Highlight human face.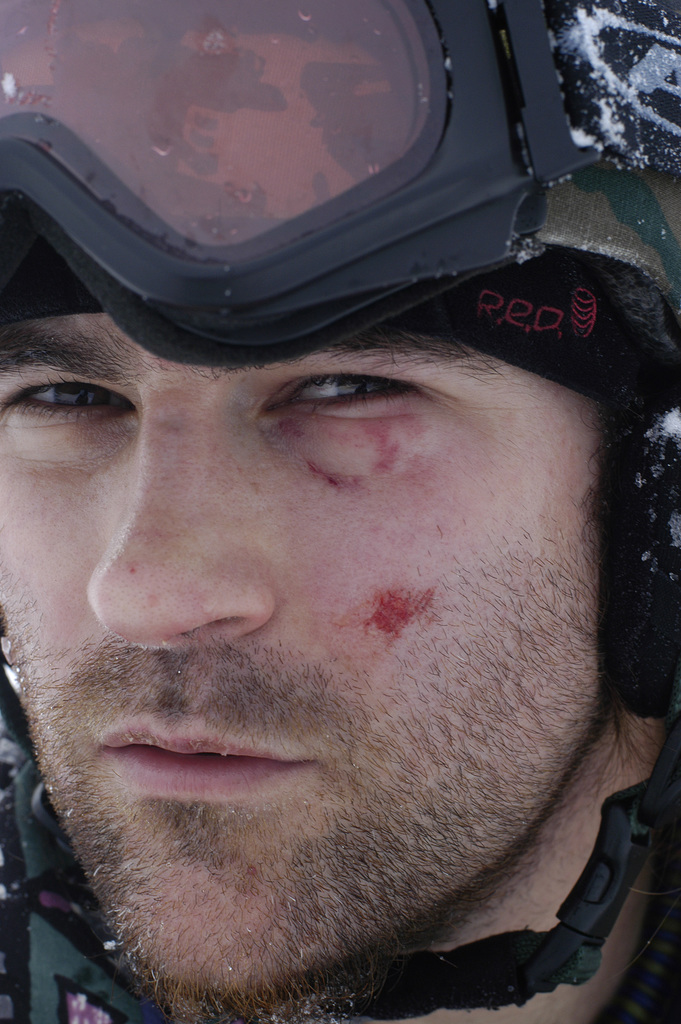
Highlighted region: [left=0, top=309, right=607, bottom=998].
